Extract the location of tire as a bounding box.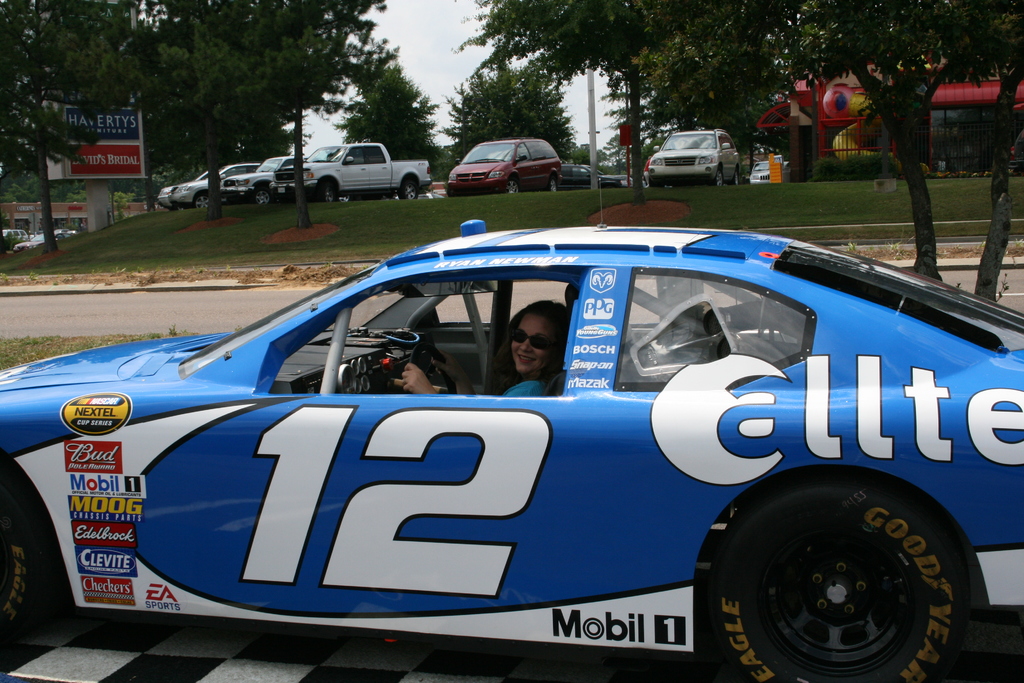
x1=321 y1=180 x2=339 y2=202.
